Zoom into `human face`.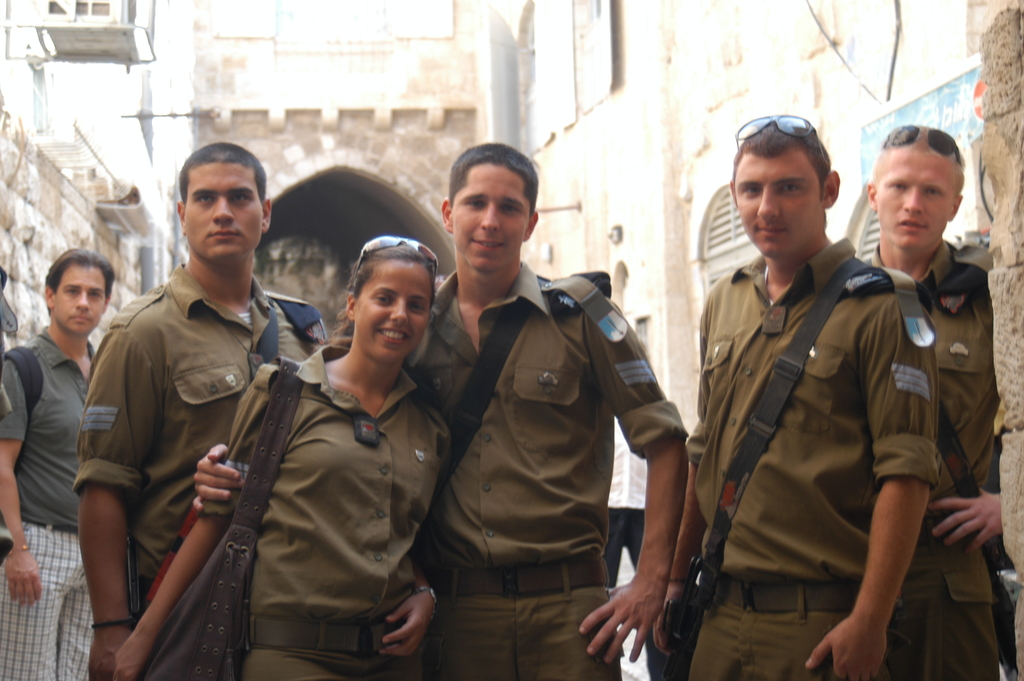
Zoom target: (x1=448, y1=165, x2=528, y2=267).
